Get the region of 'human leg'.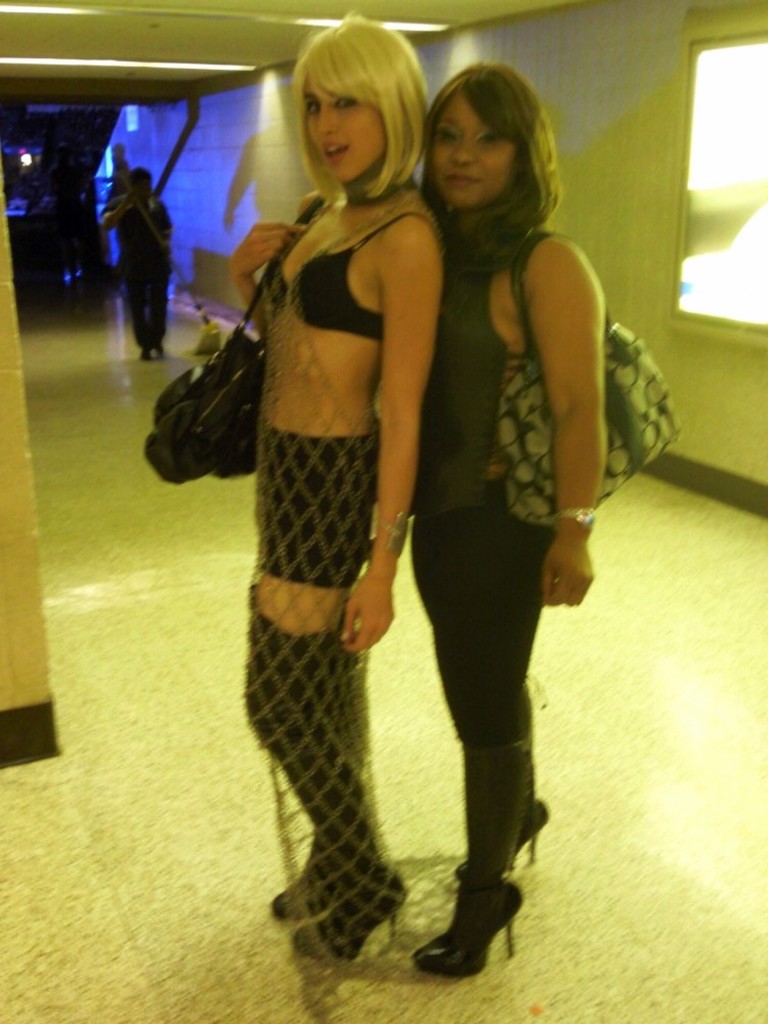
crop(245, 508, 416, 958).
